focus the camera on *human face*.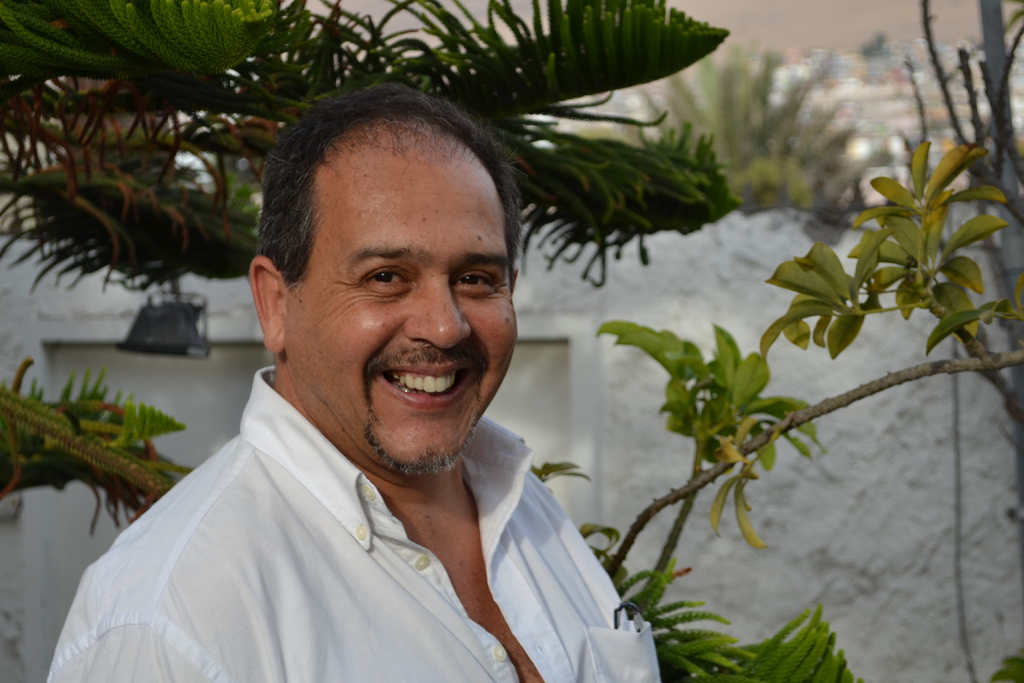
Focus region: <box>284,168,519,481</box>.
